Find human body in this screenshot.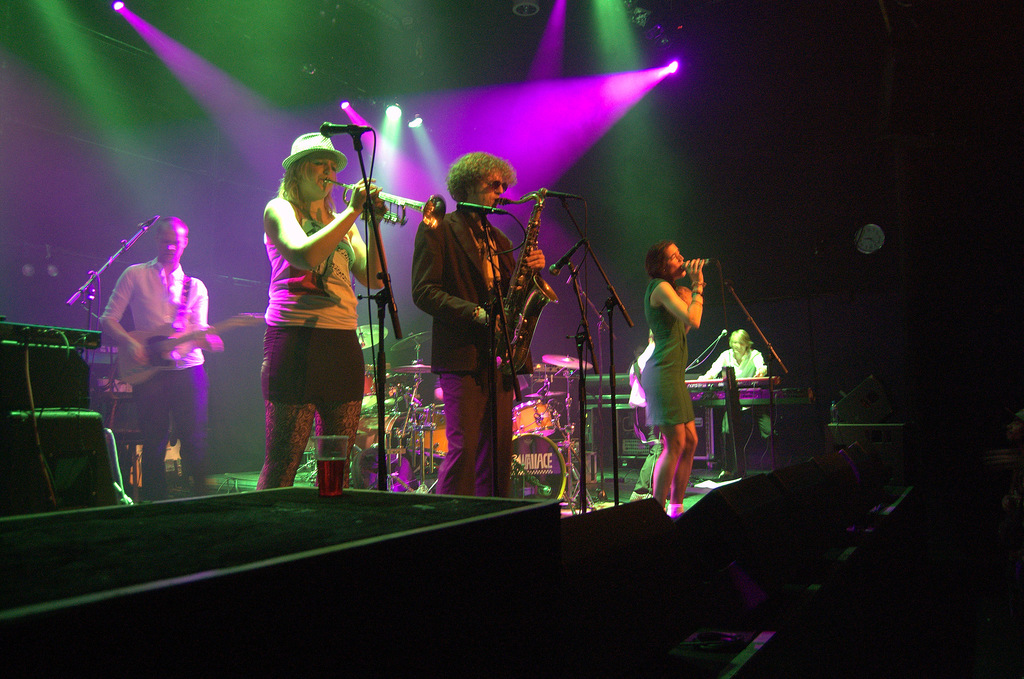
The bounding box for human body is (left=639, top=240, right=703, bottom=509).
